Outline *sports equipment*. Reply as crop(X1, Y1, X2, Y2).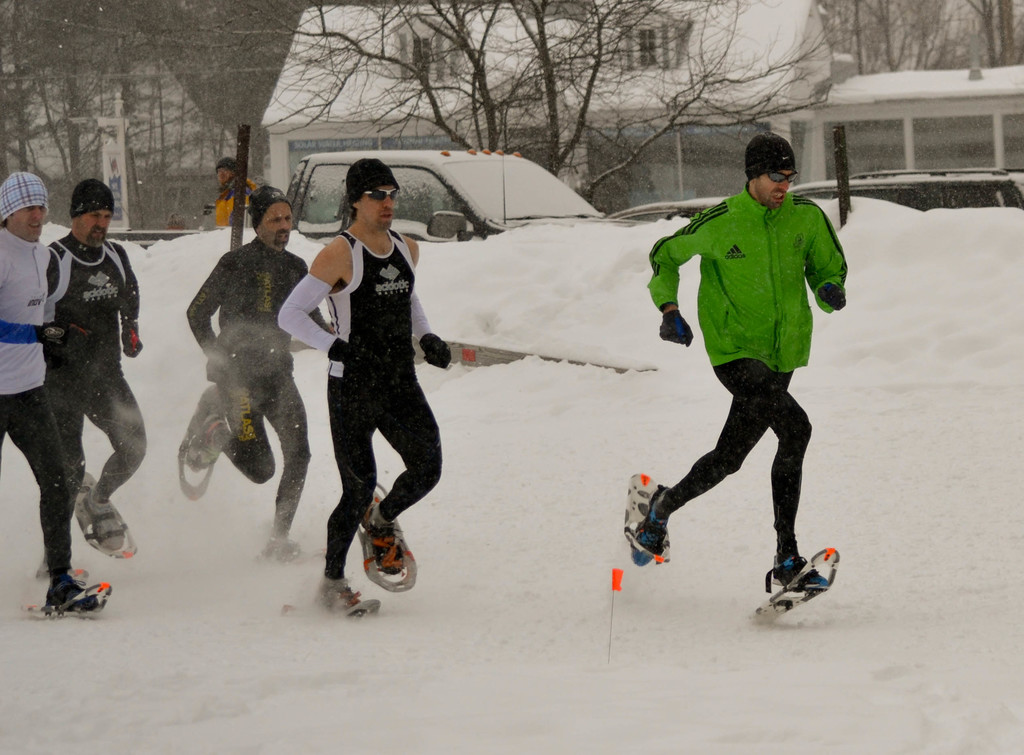
crop(629, 468, 671, 569).
